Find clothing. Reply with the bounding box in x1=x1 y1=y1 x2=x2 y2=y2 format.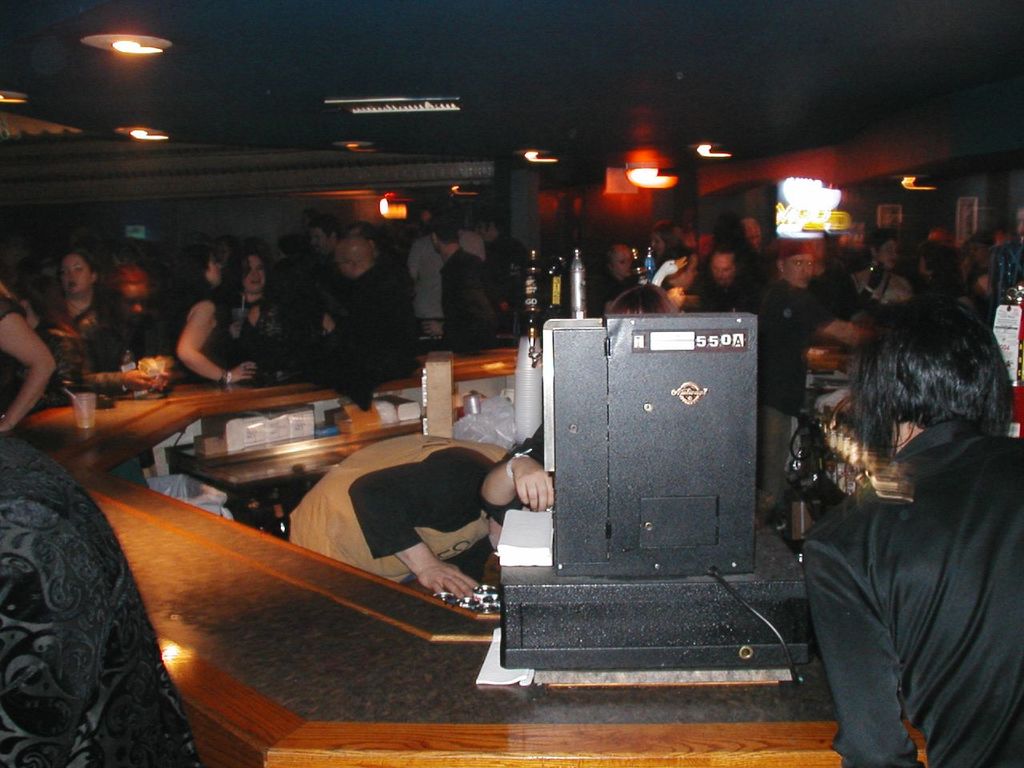
x1=156 y1=278 x2=226 y2=384.
